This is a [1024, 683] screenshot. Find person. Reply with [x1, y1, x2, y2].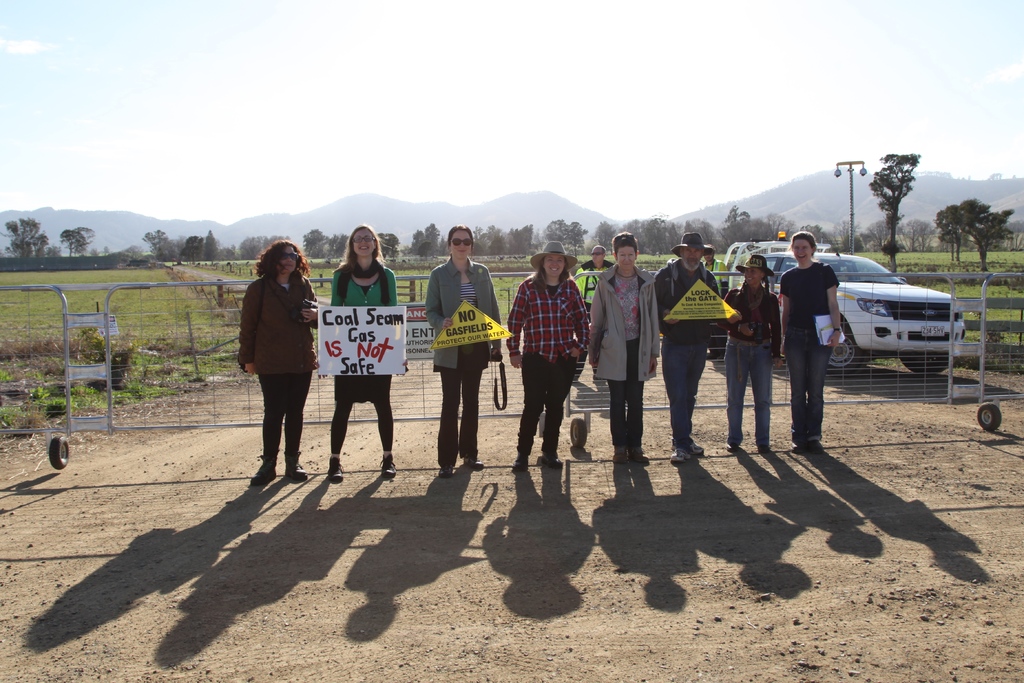
[774, 226, 832, 451].
